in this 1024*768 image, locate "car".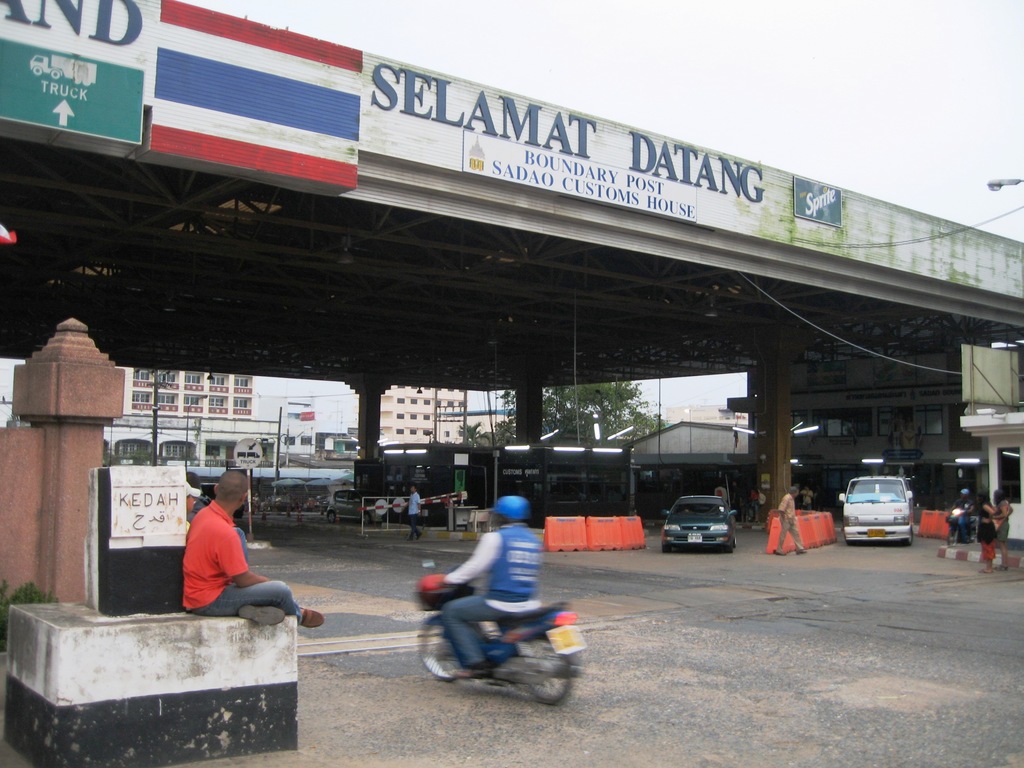
Bounding box: BBox(657, 494, 738, 548).
